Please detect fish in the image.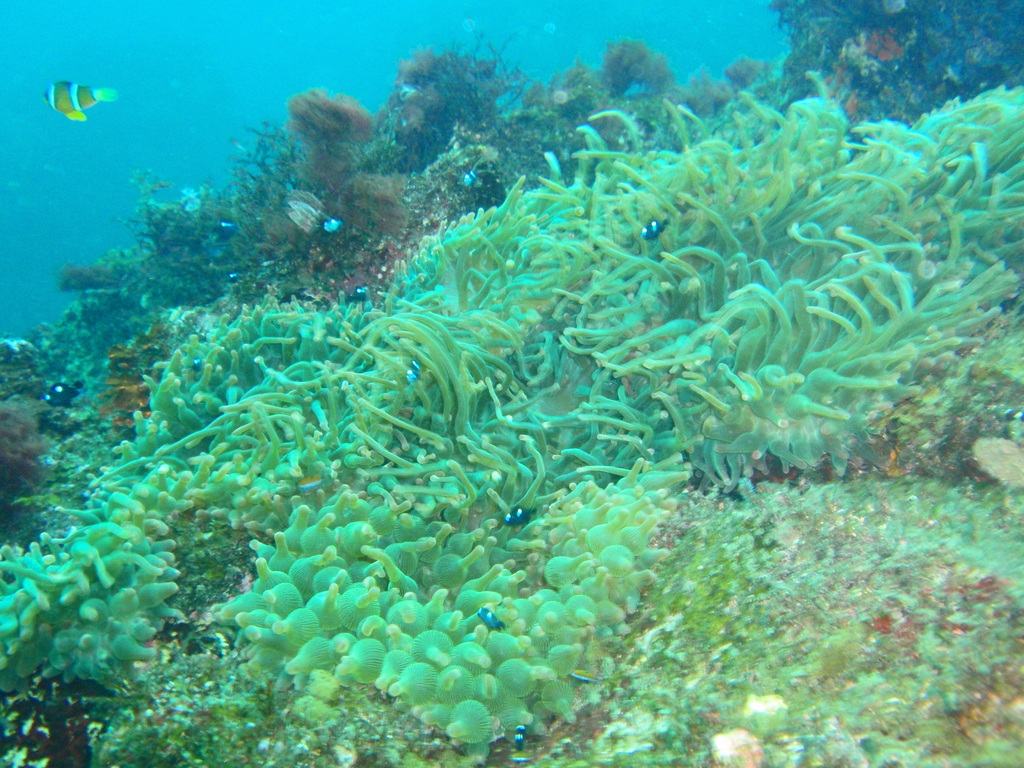
x1=42 y1=76 x2=117 y2=122.
